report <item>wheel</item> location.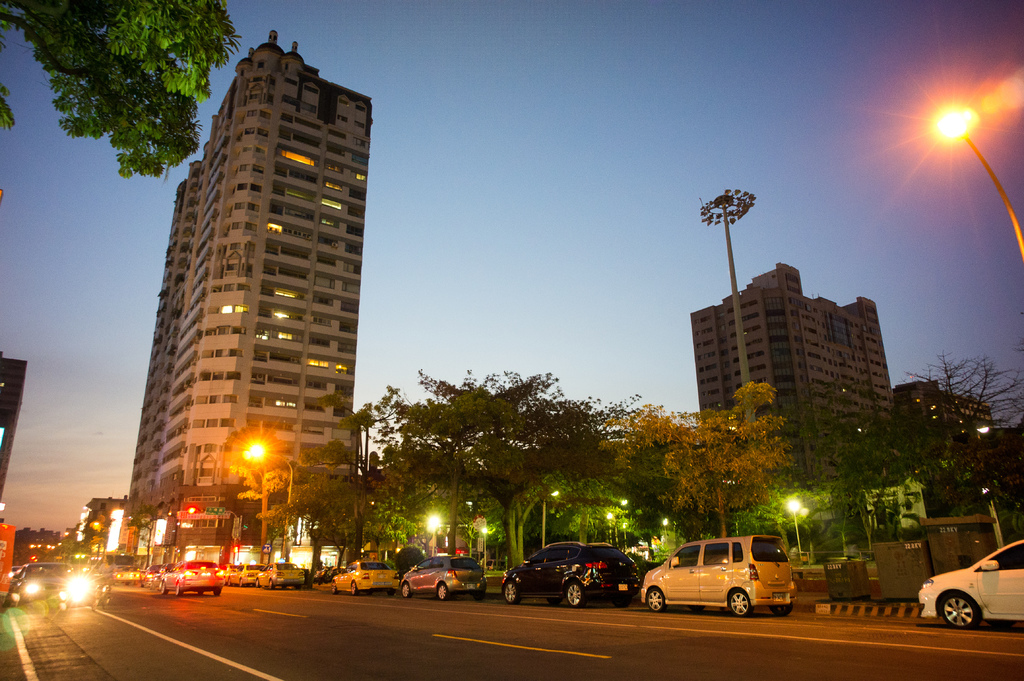
Report: (x1=502, y1=582, x2=519, y2=604).
